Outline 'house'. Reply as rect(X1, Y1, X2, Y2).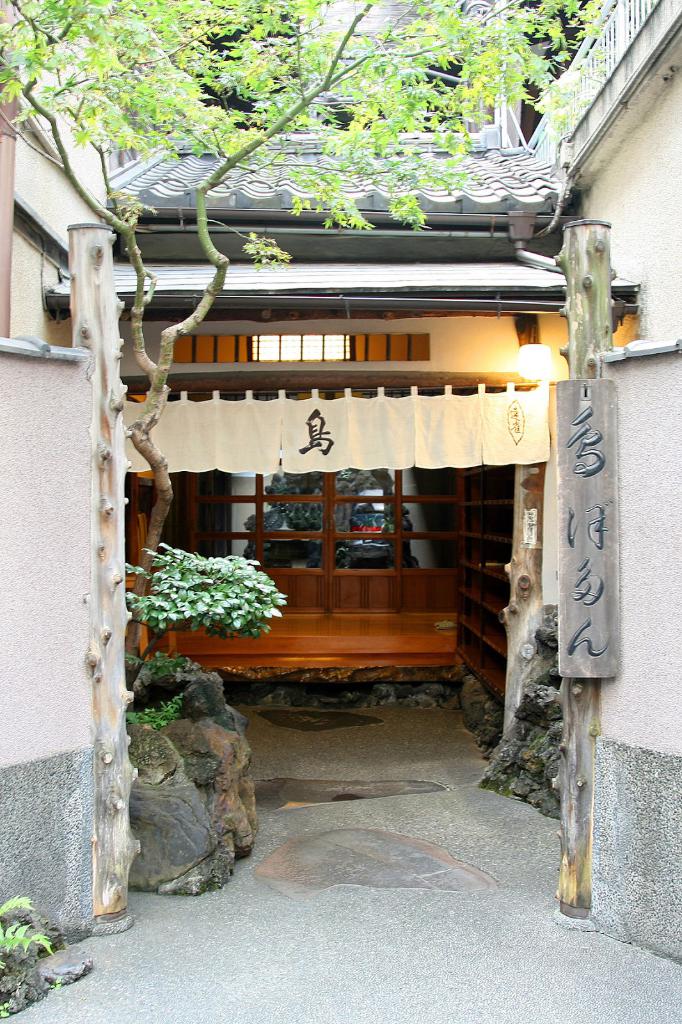
rect(81, 85, 564, 689).
